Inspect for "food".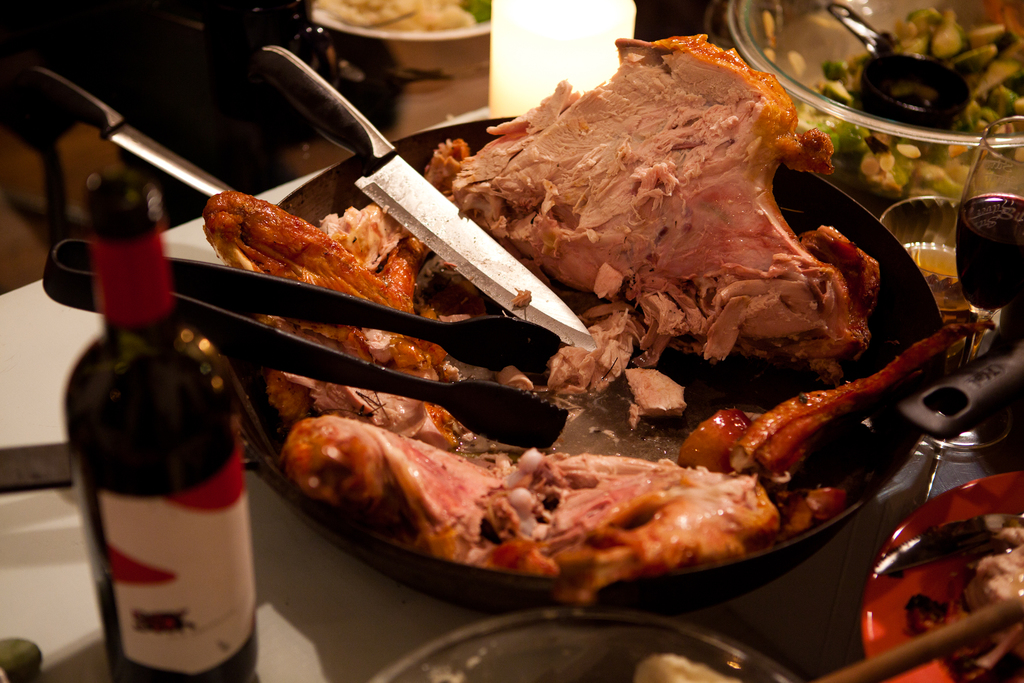
Inspection: box=[901, 512, 1023, 682].
